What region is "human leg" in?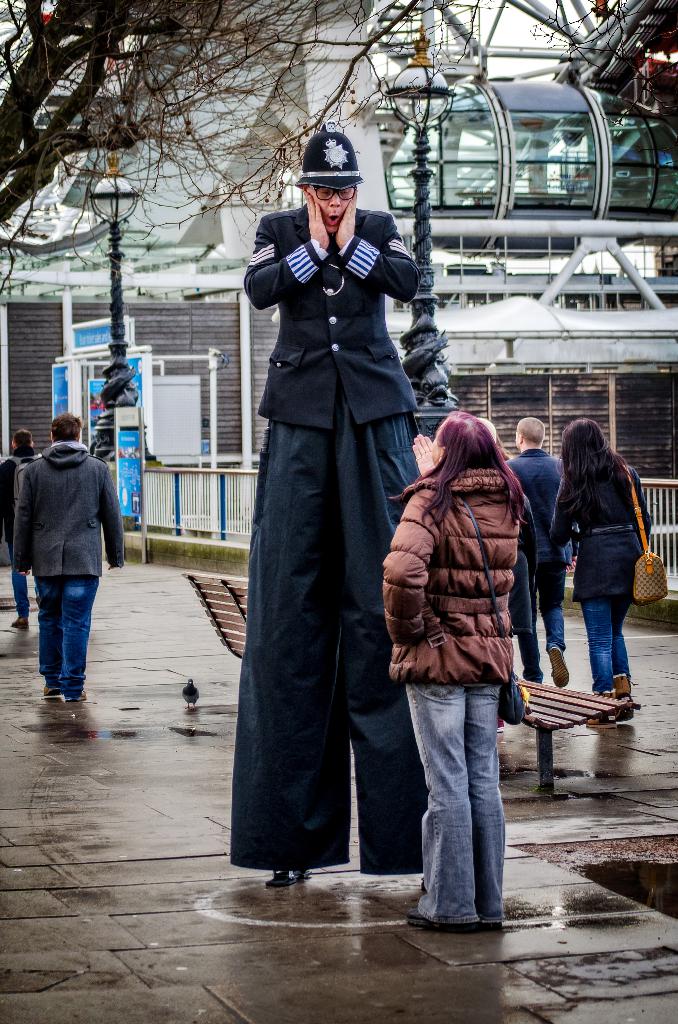
detection(63, 557, 97, 699).
